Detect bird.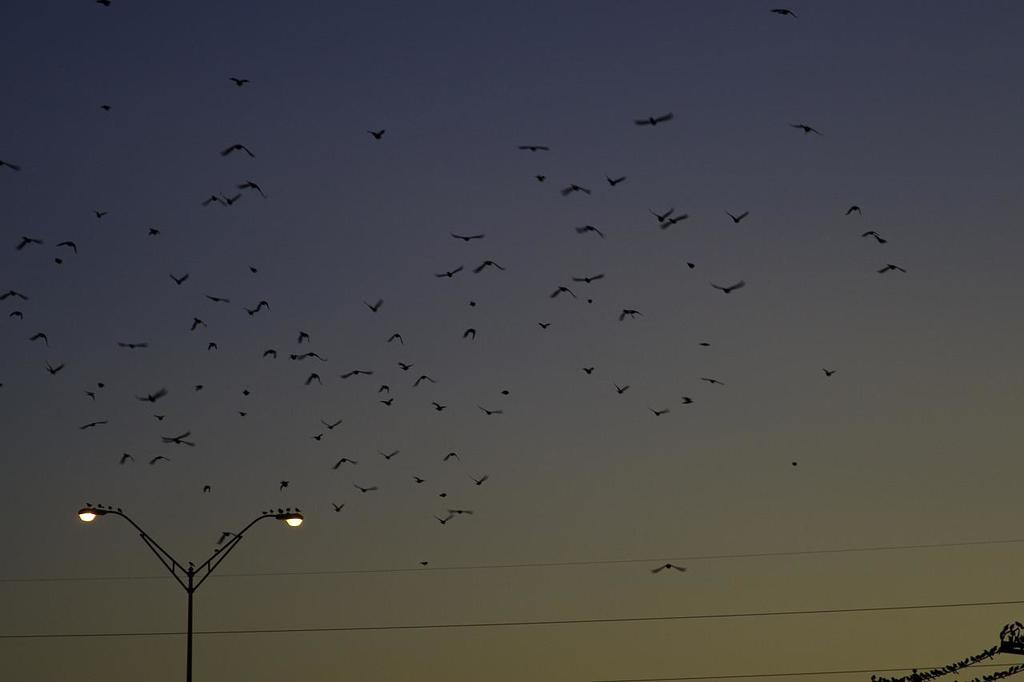
Detected at 636, 113, 670, 127.
